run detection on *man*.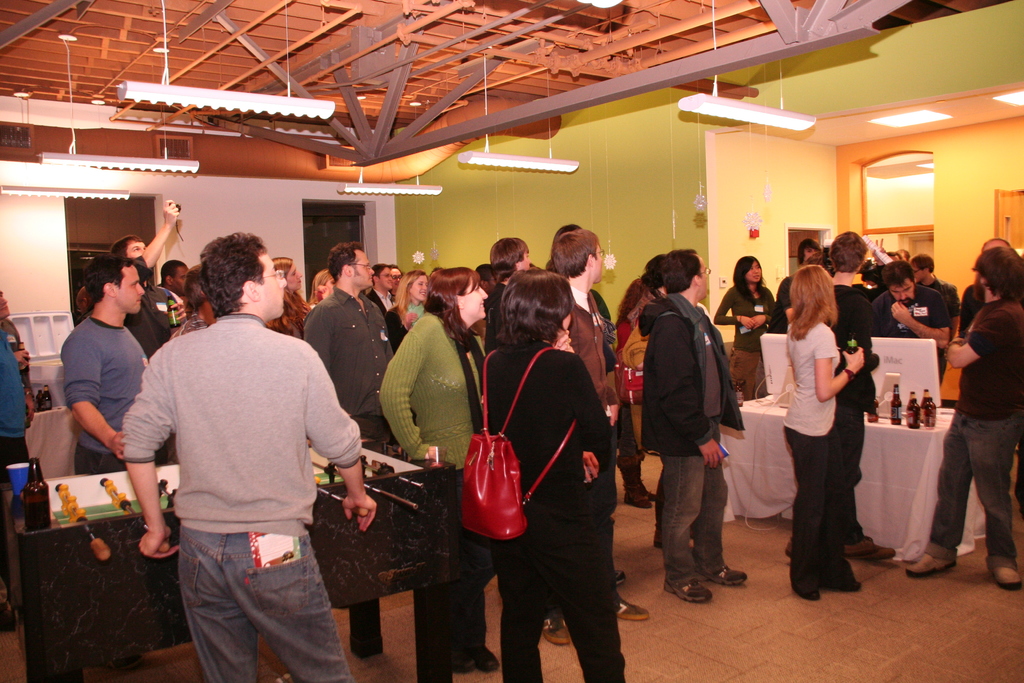
Result: detection(60, 251, 150, 468).
